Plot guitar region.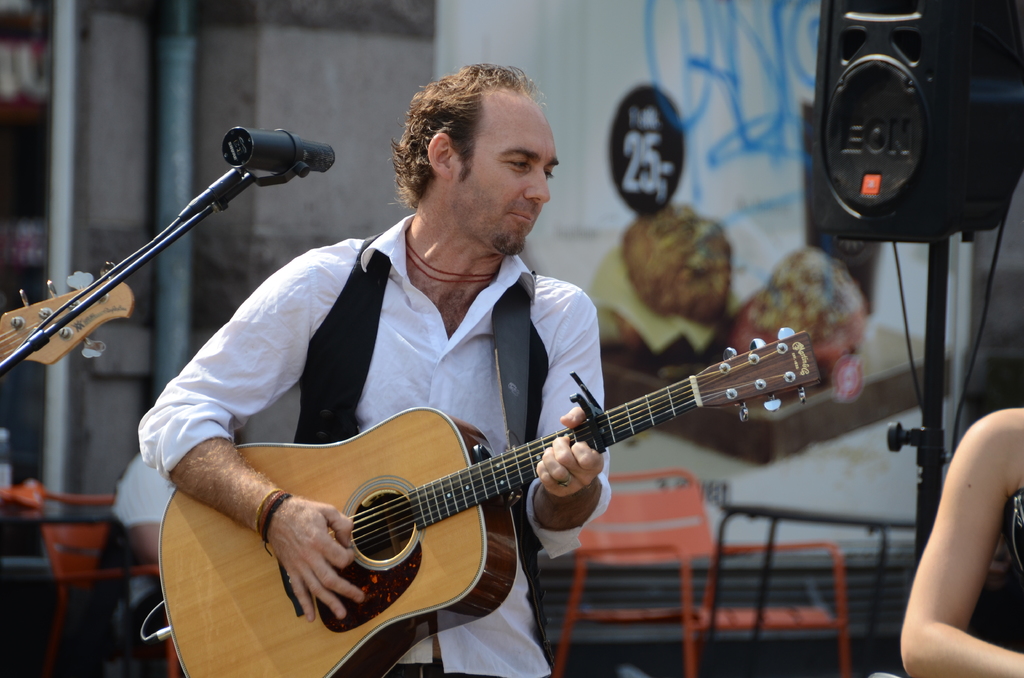
Plotted at [0,262,133,373].
